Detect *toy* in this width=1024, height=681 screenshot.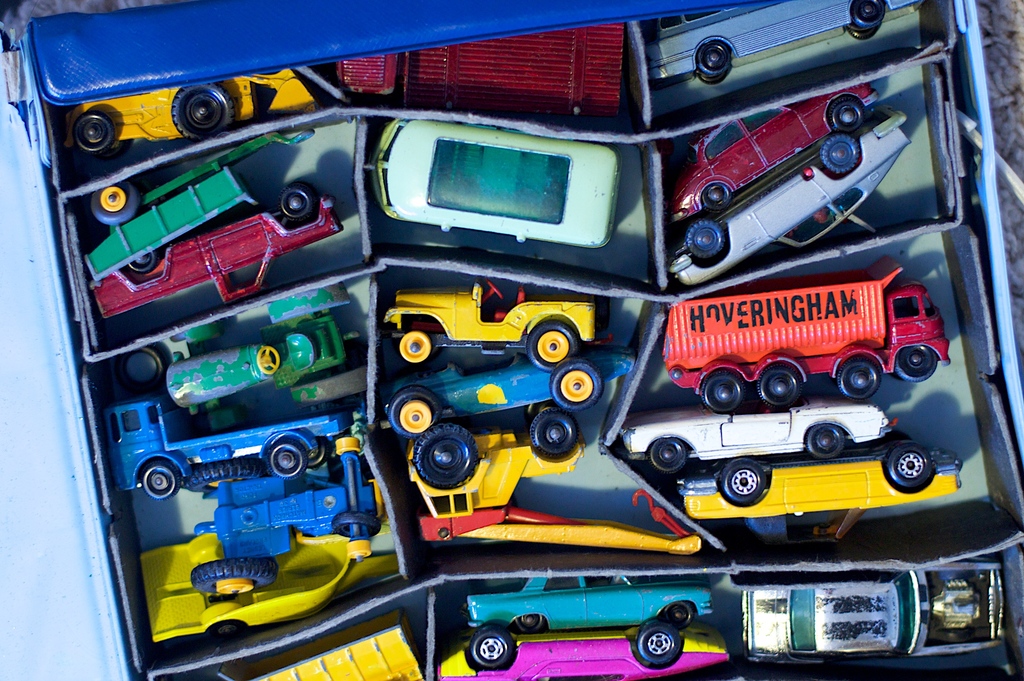
Detection: <region>643, 0, 917, 86</region>.
